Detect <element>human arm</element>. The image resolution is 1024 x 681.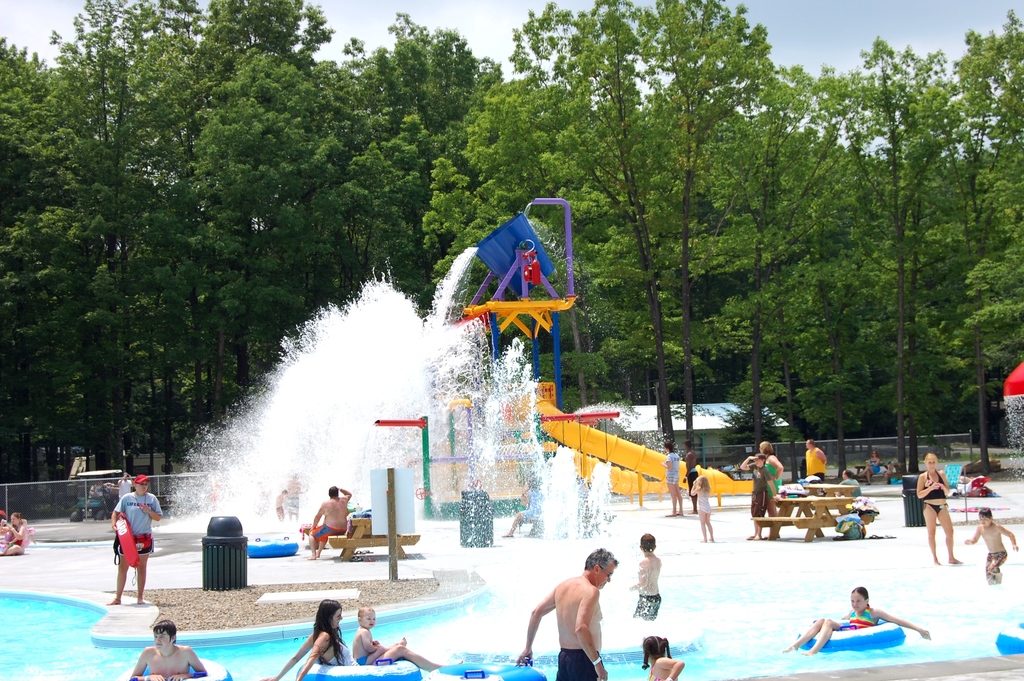
(995, 523, 1022, 550).
